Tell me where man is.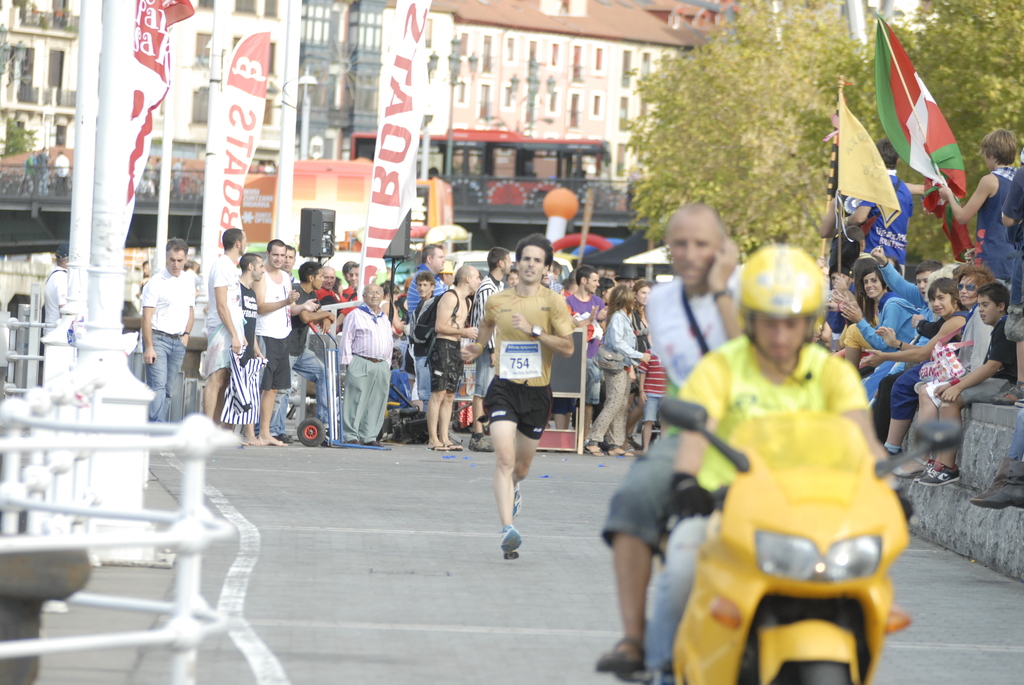
man is at 276, 258, 344, 450.
